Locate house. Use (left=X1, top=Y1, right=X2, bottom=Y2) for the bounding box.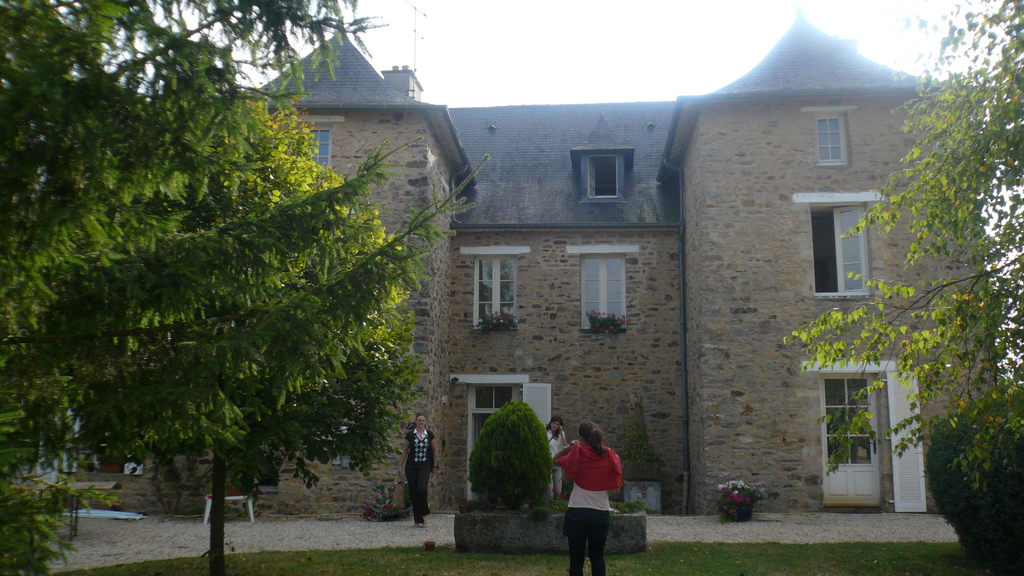
(left=46, top=3, right=1007, bottom=517).
